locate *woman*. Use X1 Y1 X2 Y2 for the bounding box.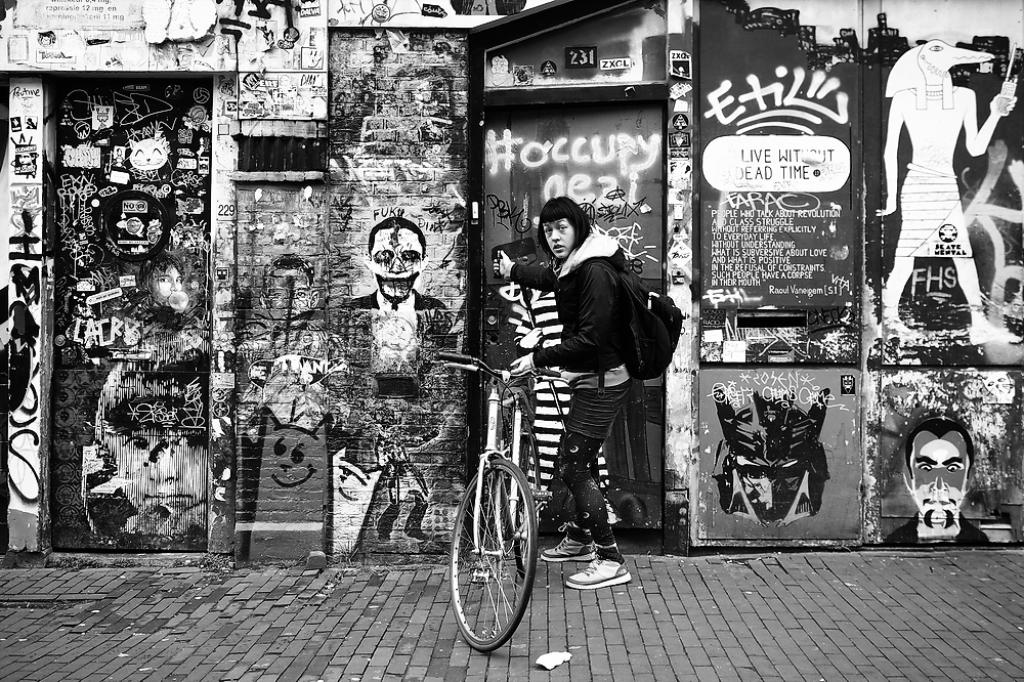
487 191 656 611.
